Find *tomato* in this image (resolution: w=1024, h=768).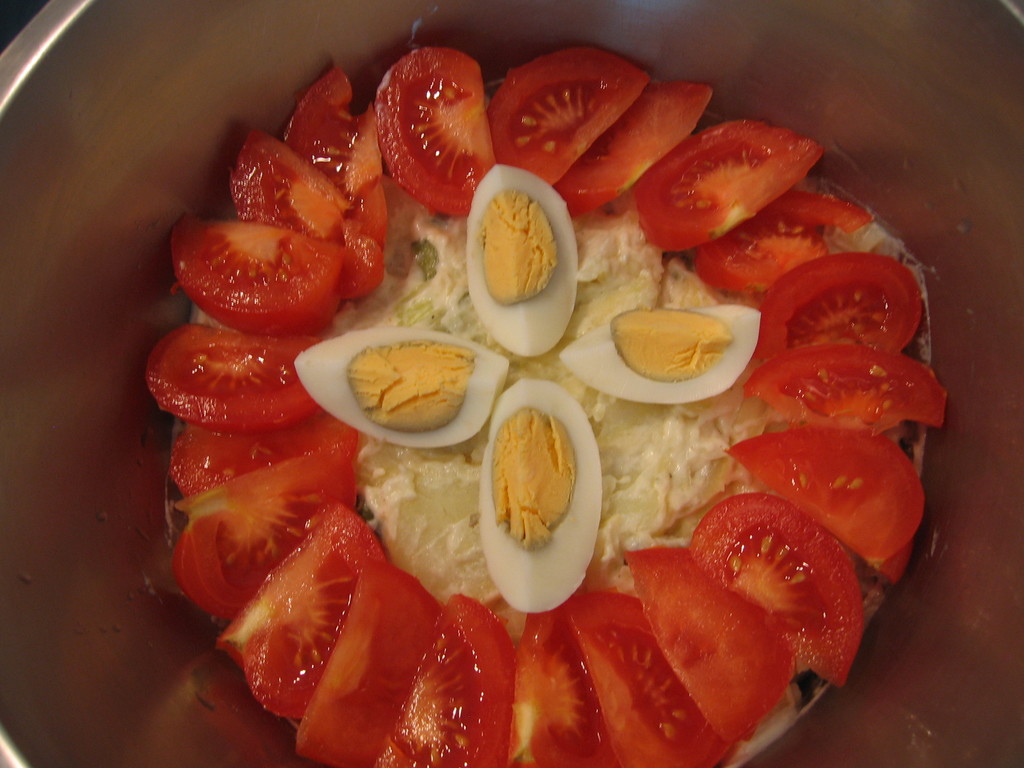
744,351,945,431.
